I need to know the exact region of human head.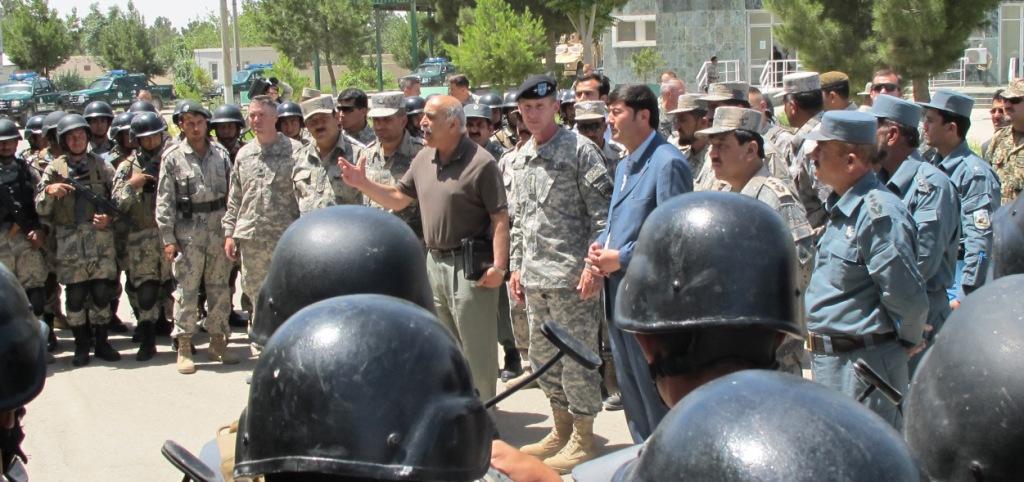
Region: (x1=668, y1=95, x2=711, y2=142).
